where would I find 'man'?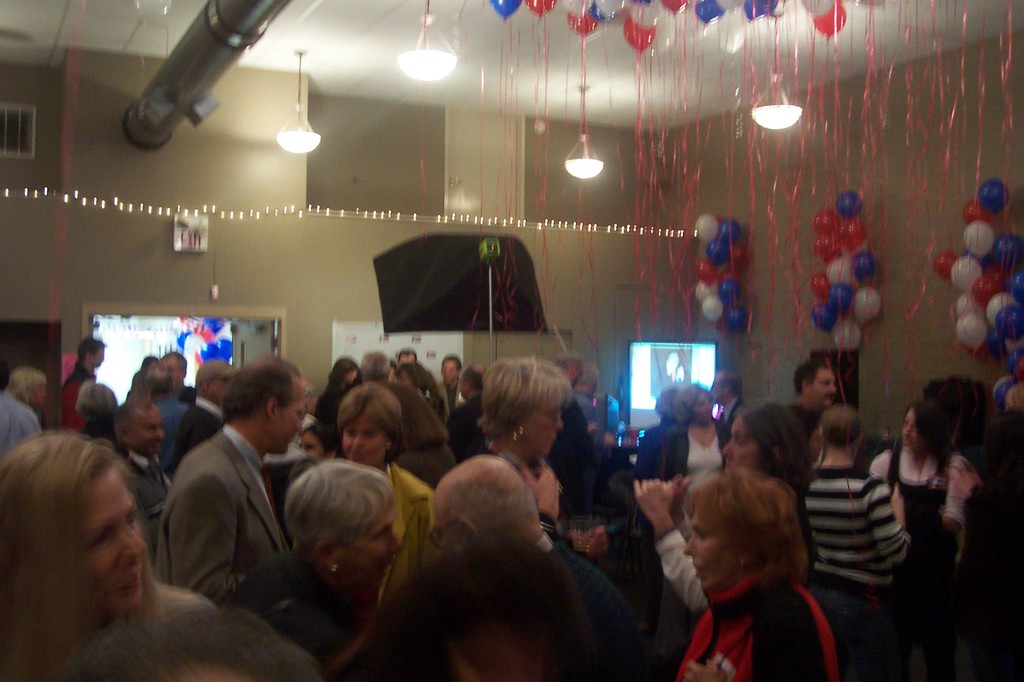
At <bbox>55, 329, 105, 435</bbox>.
